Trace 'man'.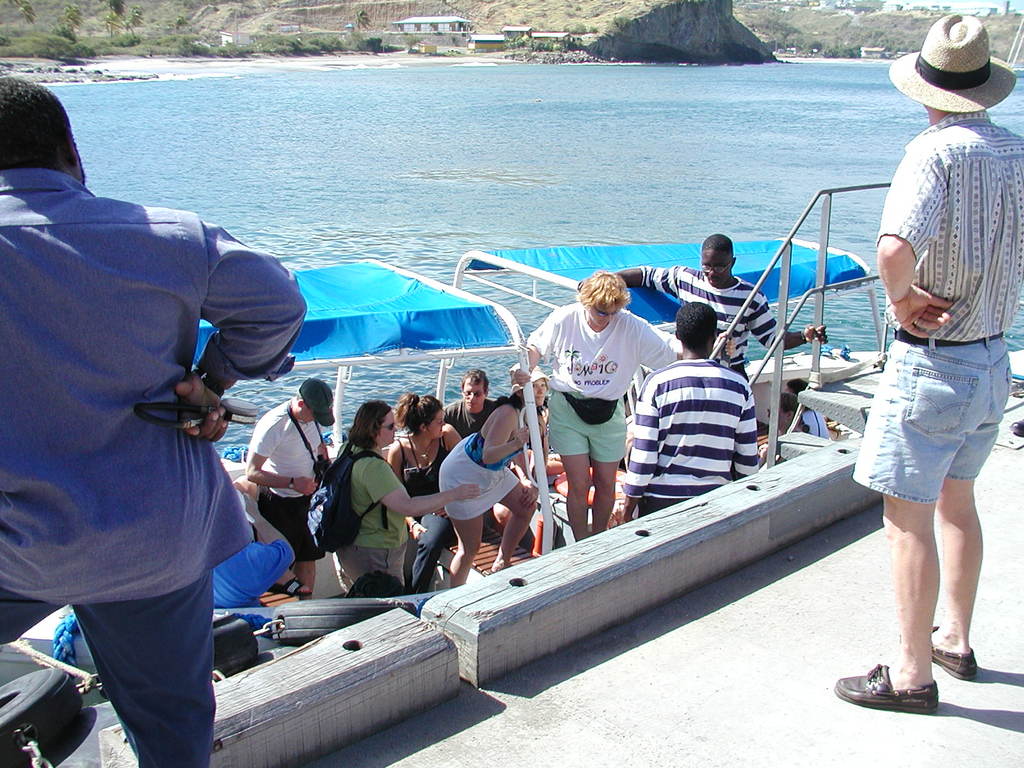
Traced to 830, 13, 1023, 712.
